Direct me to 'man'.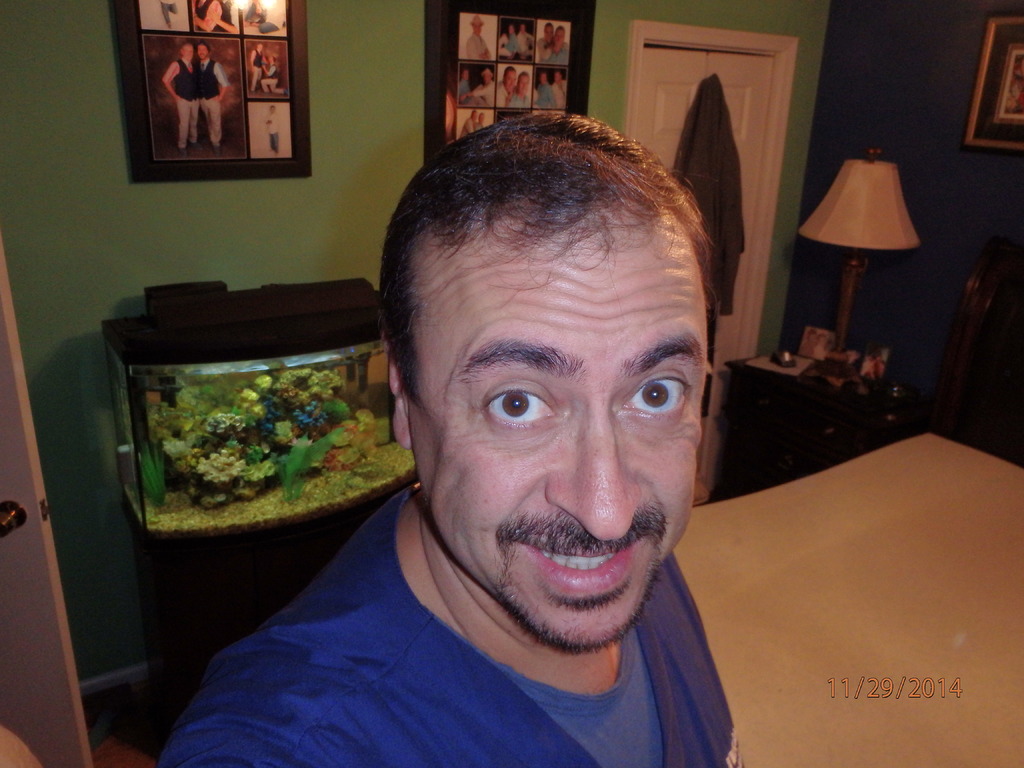
Direction: [495,20,517,61].
